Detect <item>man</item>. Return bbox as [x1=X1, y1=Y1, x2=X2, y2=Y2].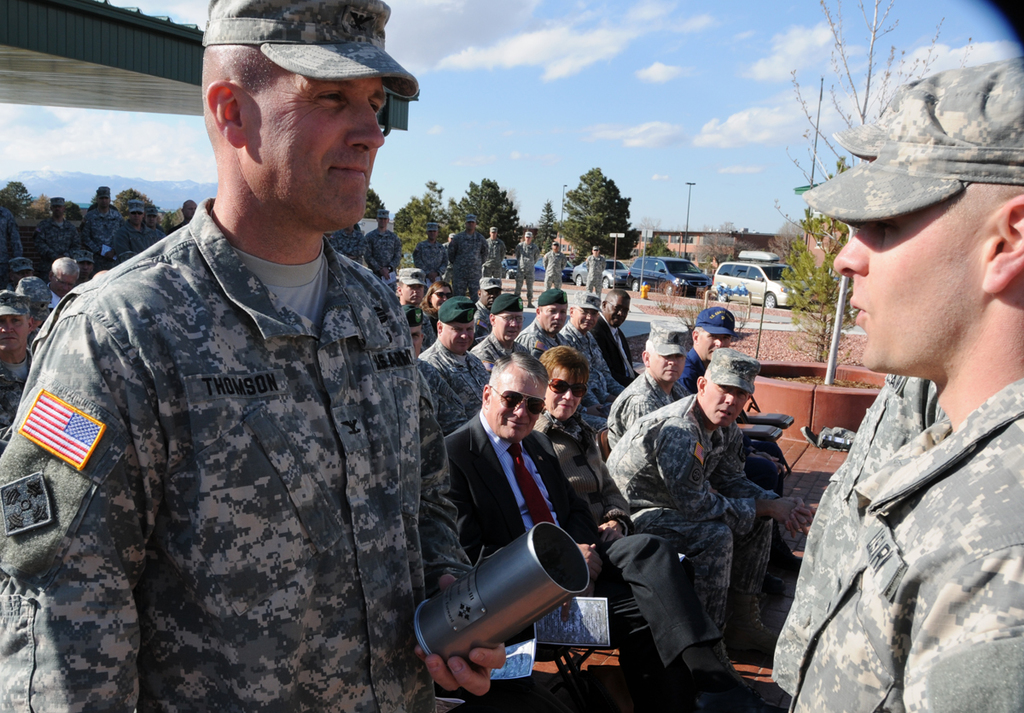
[x1=444, y1=351, x2=786, y2=712].
